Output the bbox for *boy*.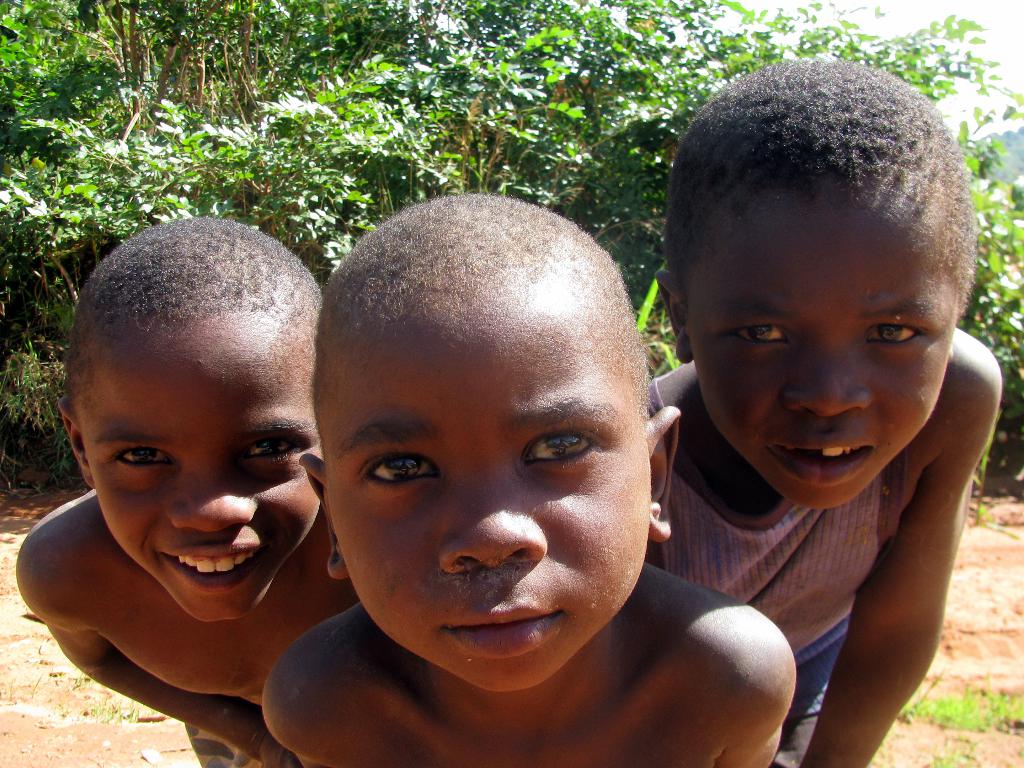
box=[211, 164, 823, 767].
